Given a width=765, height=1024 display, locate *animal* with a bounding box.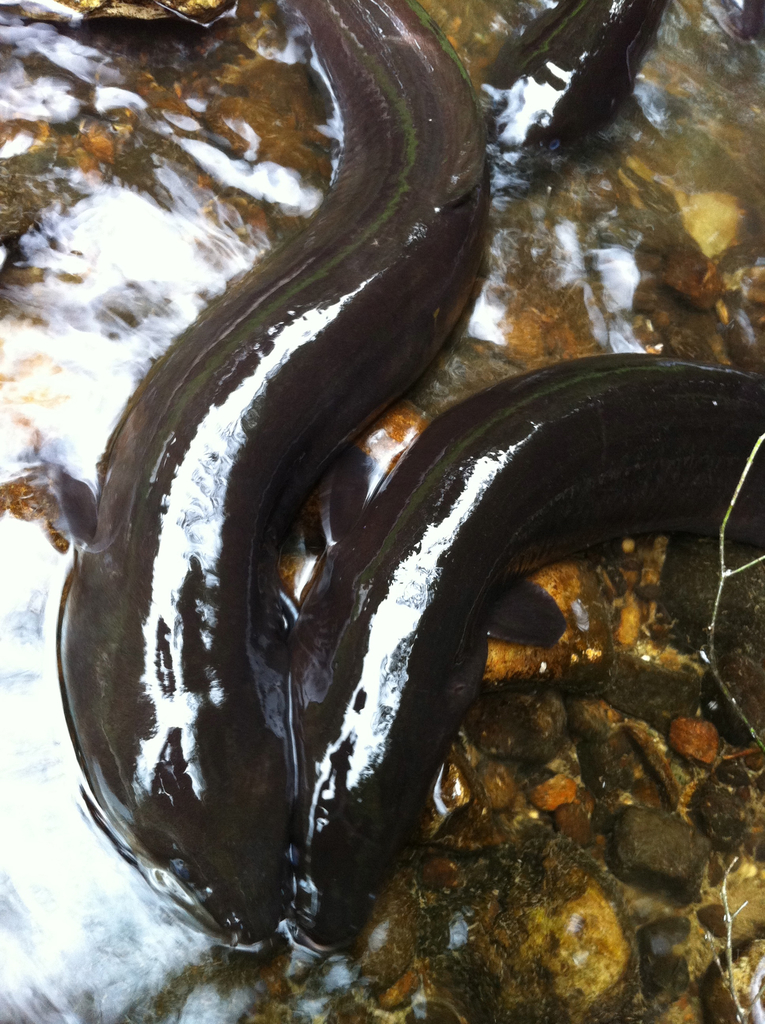
Located: [x1=478, y1=0, x2=677, y2=191].
